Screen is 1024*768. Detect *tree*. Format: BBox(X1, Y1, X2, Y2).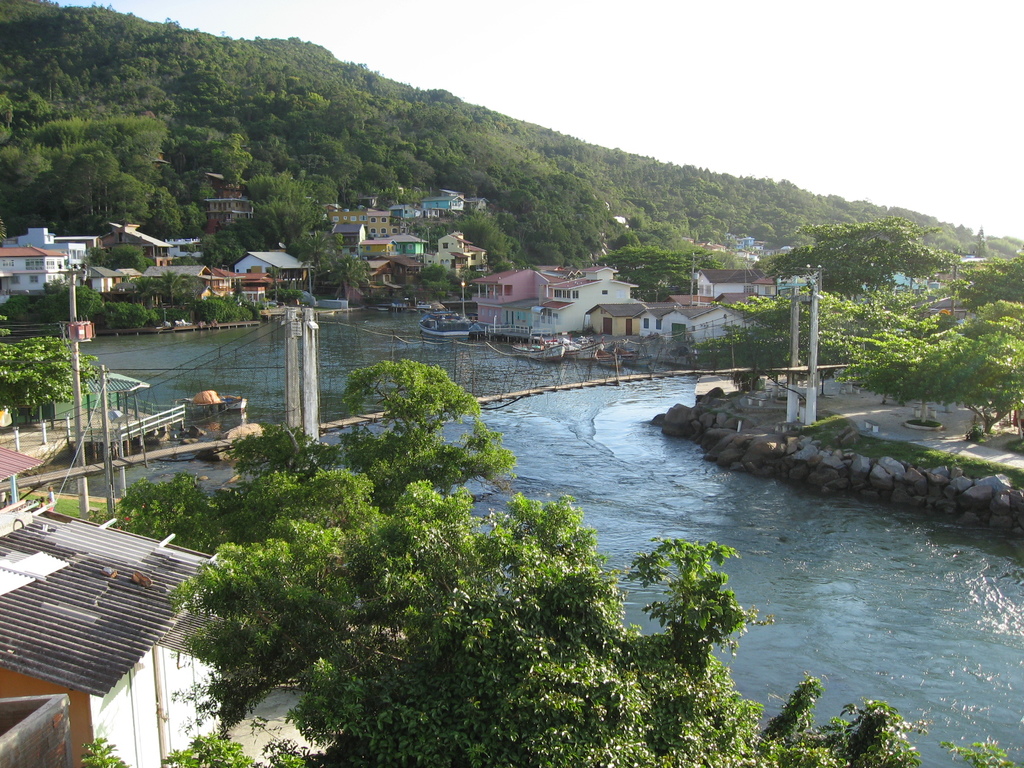
BBox(100, 296, 154, 329).
